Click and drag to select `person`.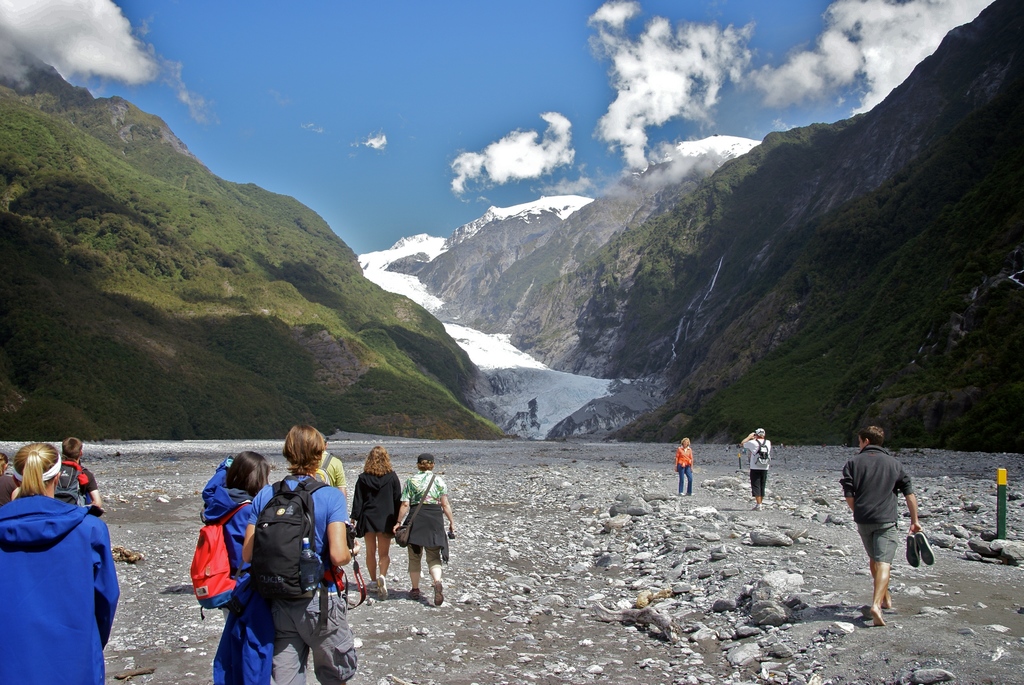
Selection: bbox(388, 449, 452, 605).
